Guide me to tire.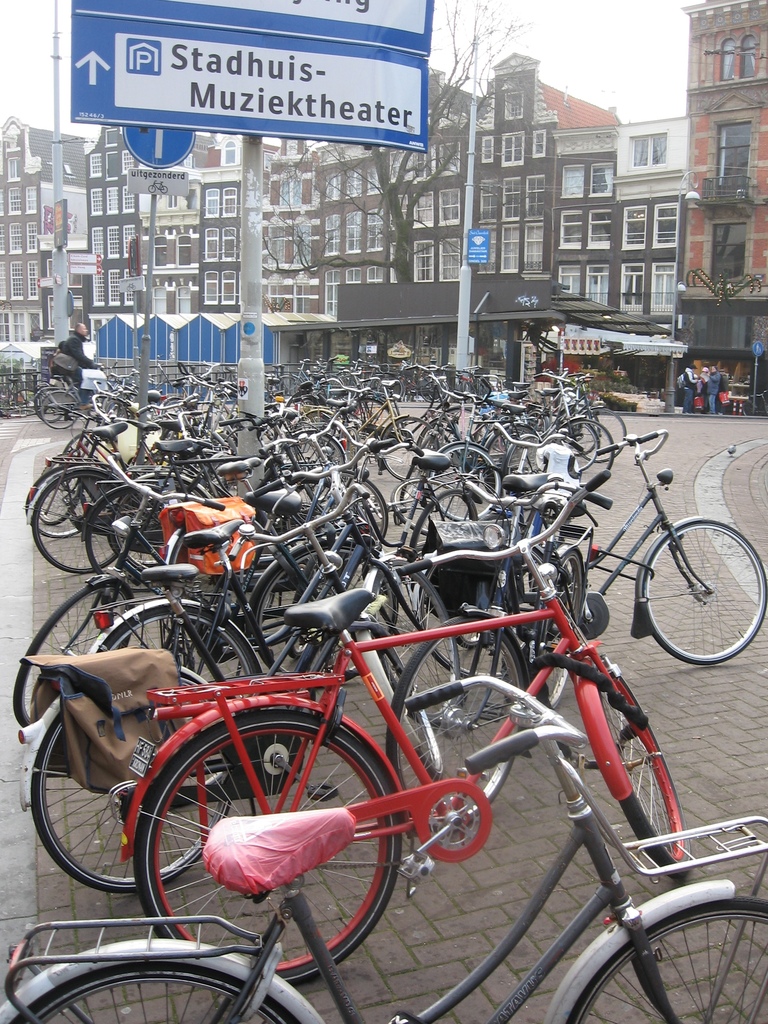
Guidance: 0 939 324 1023.
